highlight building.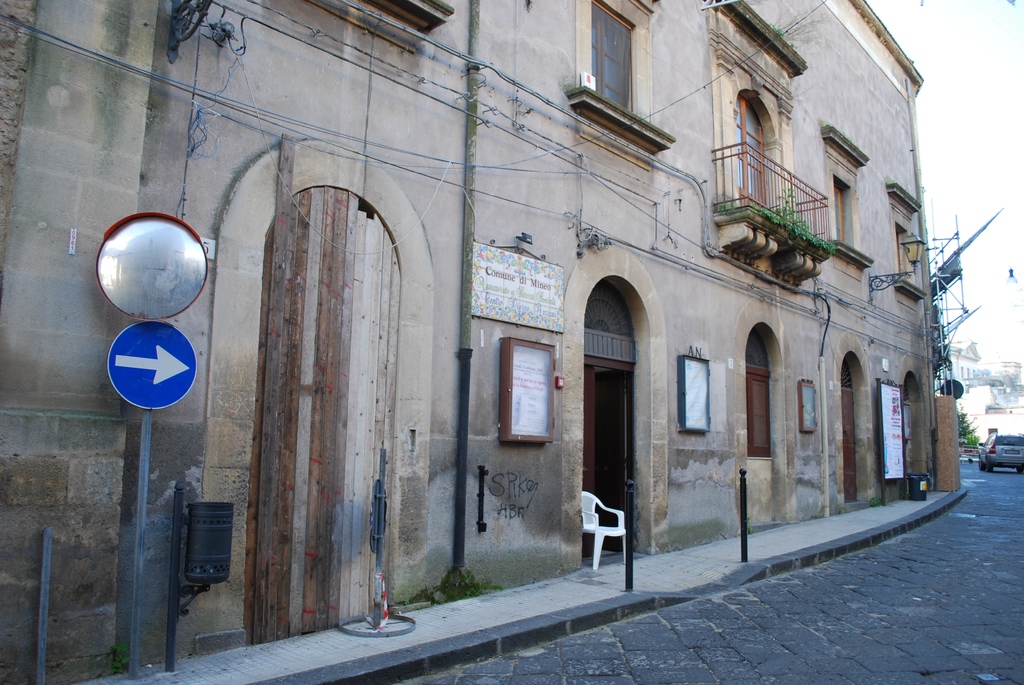
Highlighted region: rect(0, 0, 939, 684).
